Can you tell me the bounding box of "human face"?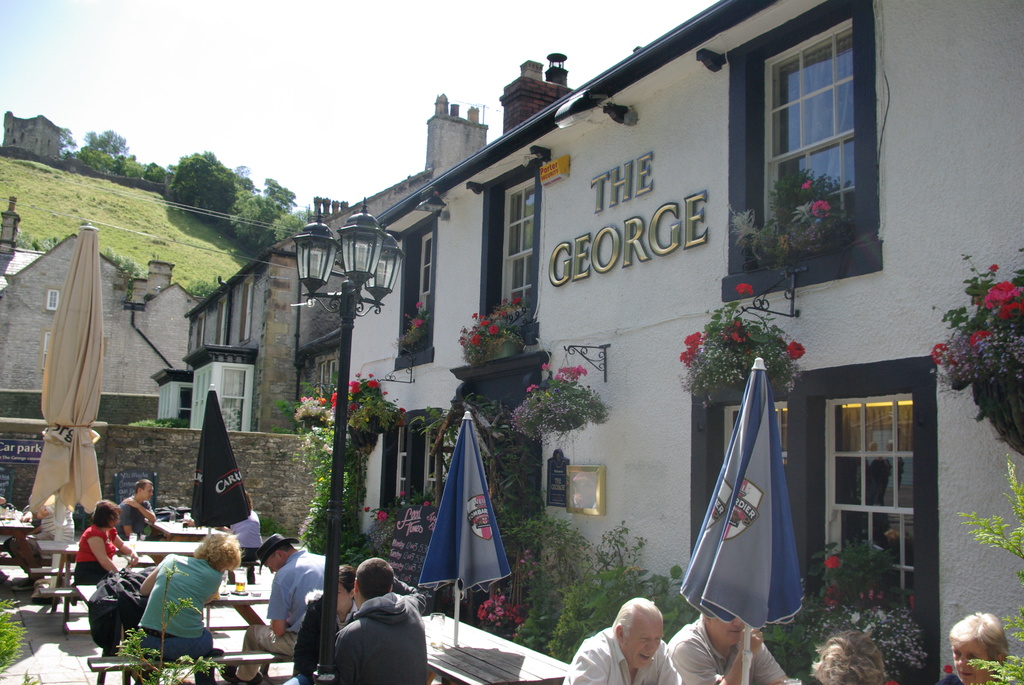
<bbox>704, 610, 748, 643</bbox>.
